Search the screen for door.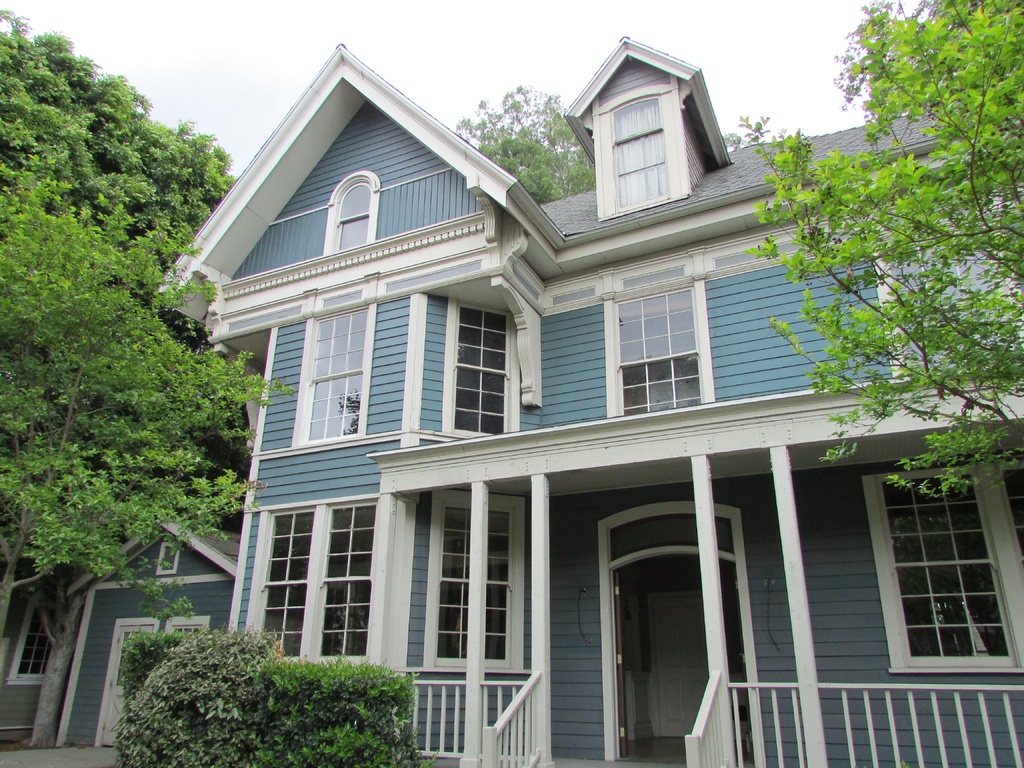
Found at (609,561,750,757).
